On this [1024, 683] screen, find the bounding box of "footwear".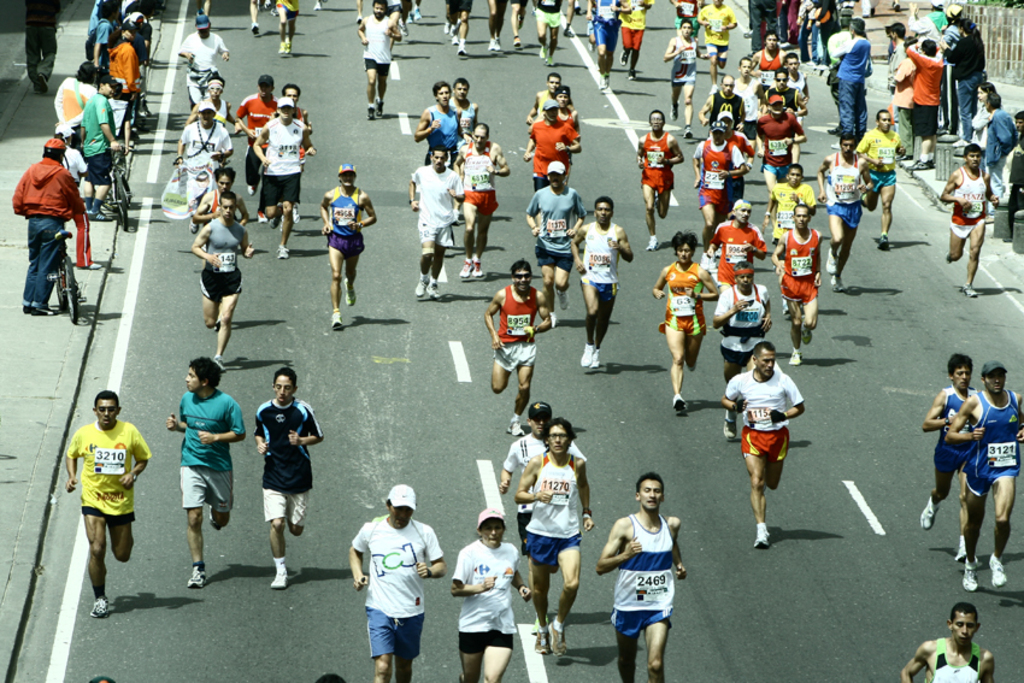
Bounding box: detection(877, 231, 887, 252).
